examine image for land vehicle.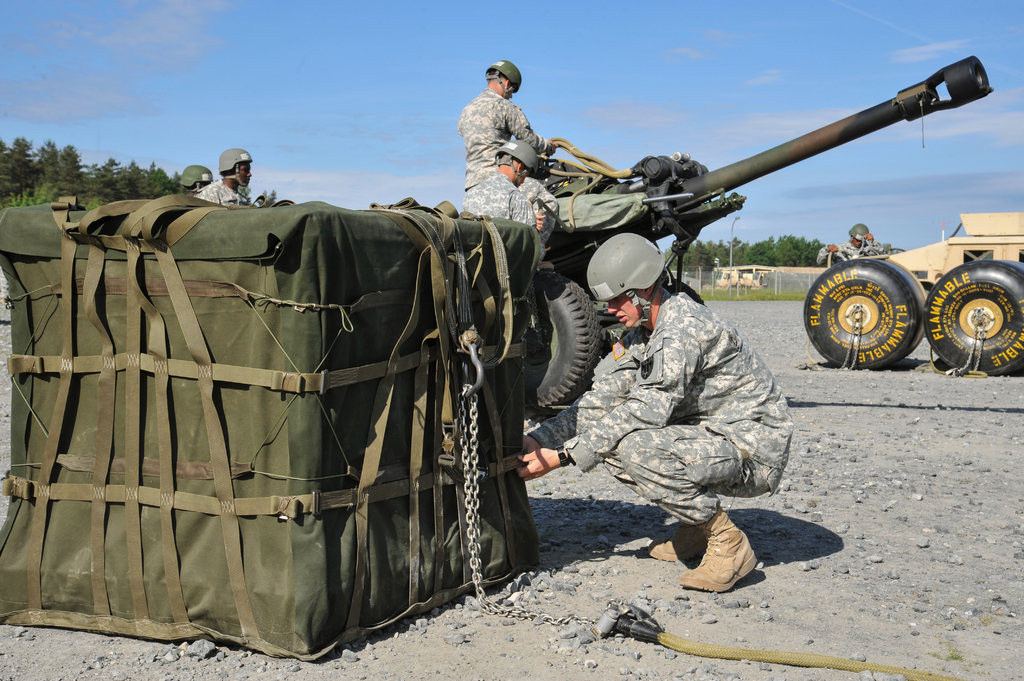
Examination result: region(452, 78, 1004, 424).
